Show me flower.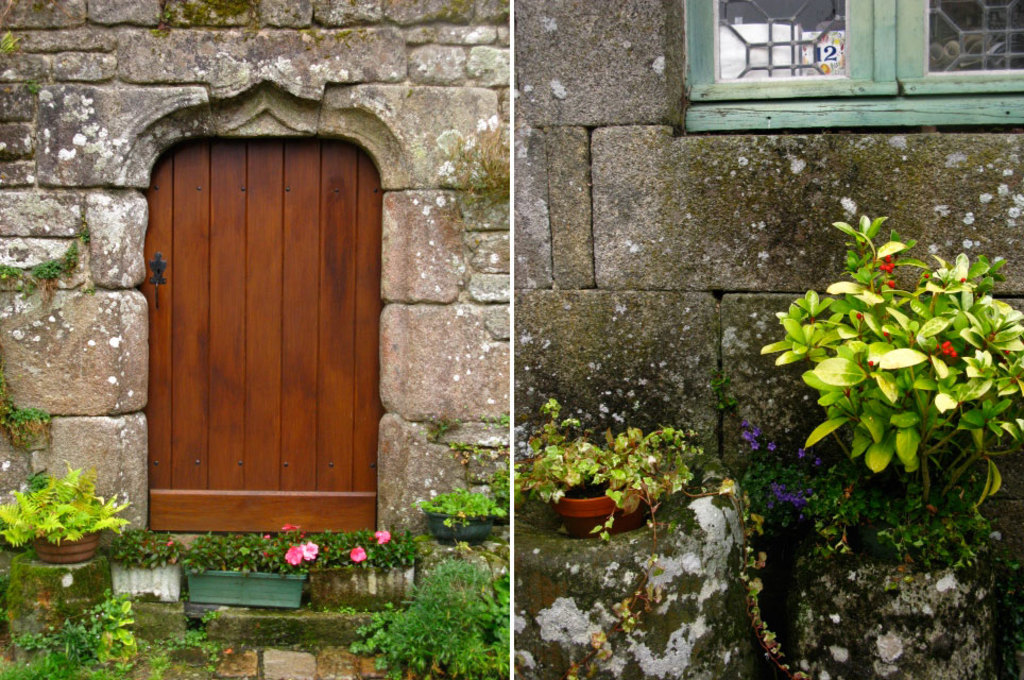
flower is here: 371, 528, 390, 543.
